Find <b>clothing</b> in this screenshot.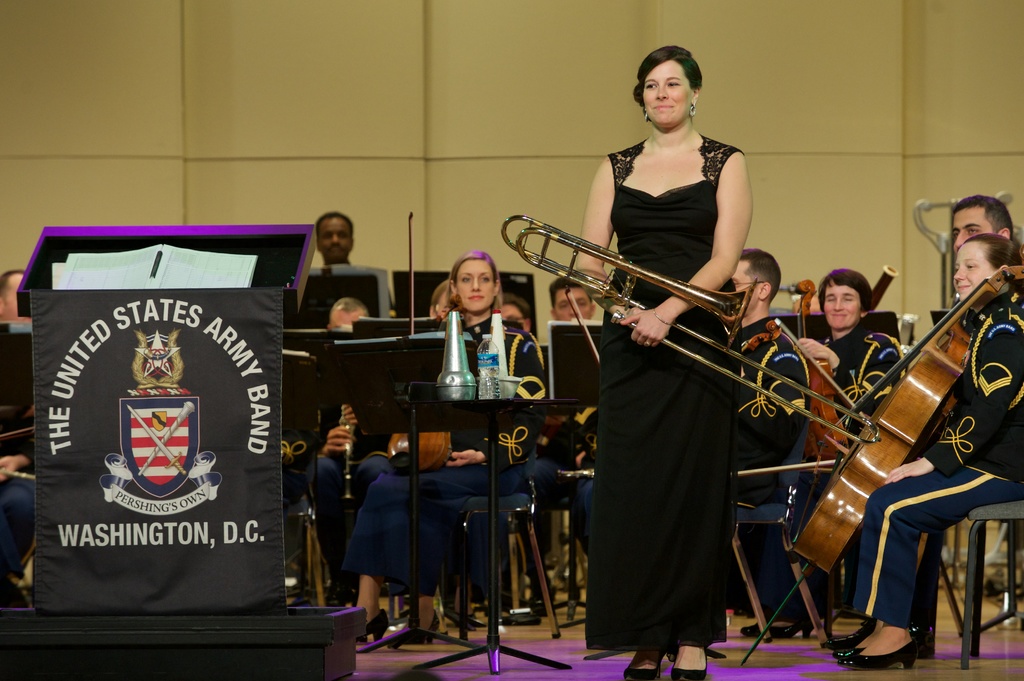
The bounding box for <b>clothing</b> is {"x1": 349, "y1": 453, "x2": 391, "y2": 495}.
